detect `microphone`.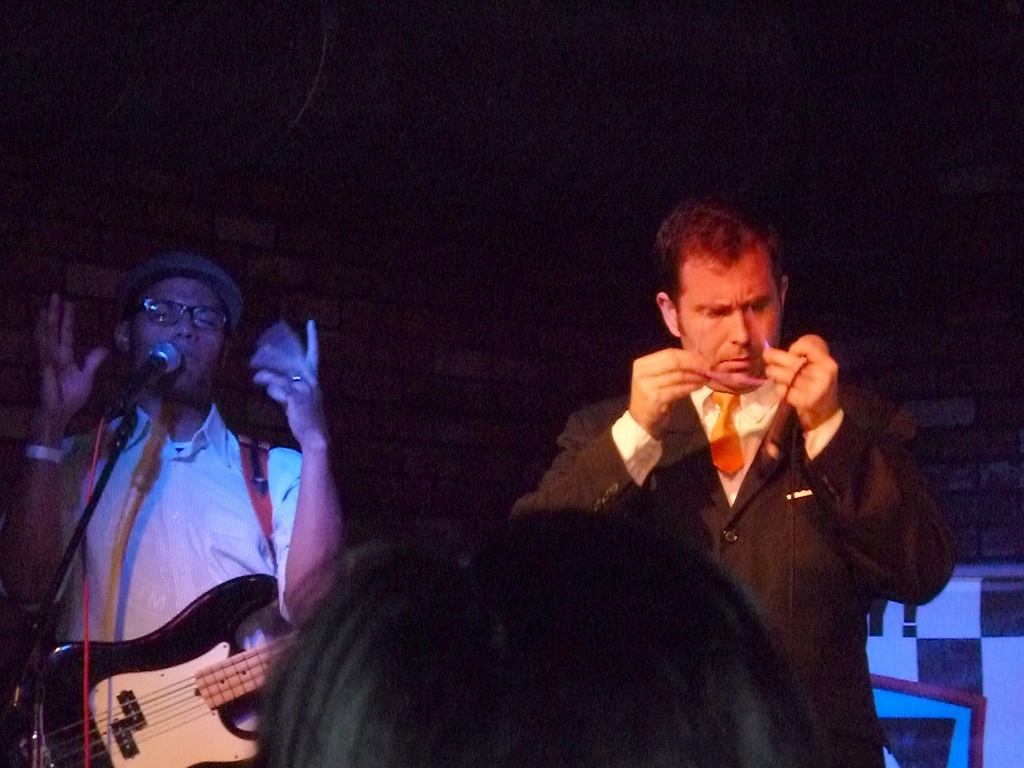
Detected at left=115, top=342, right=183, bottom=412.
